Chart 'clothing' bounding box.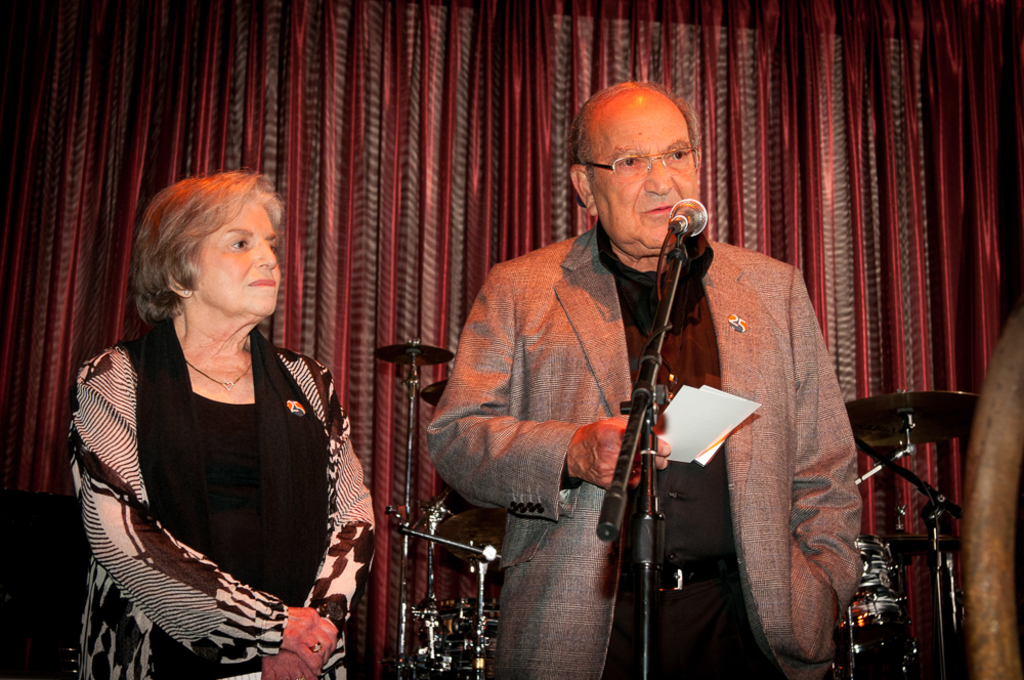
Charted: 427:221:880:679.
